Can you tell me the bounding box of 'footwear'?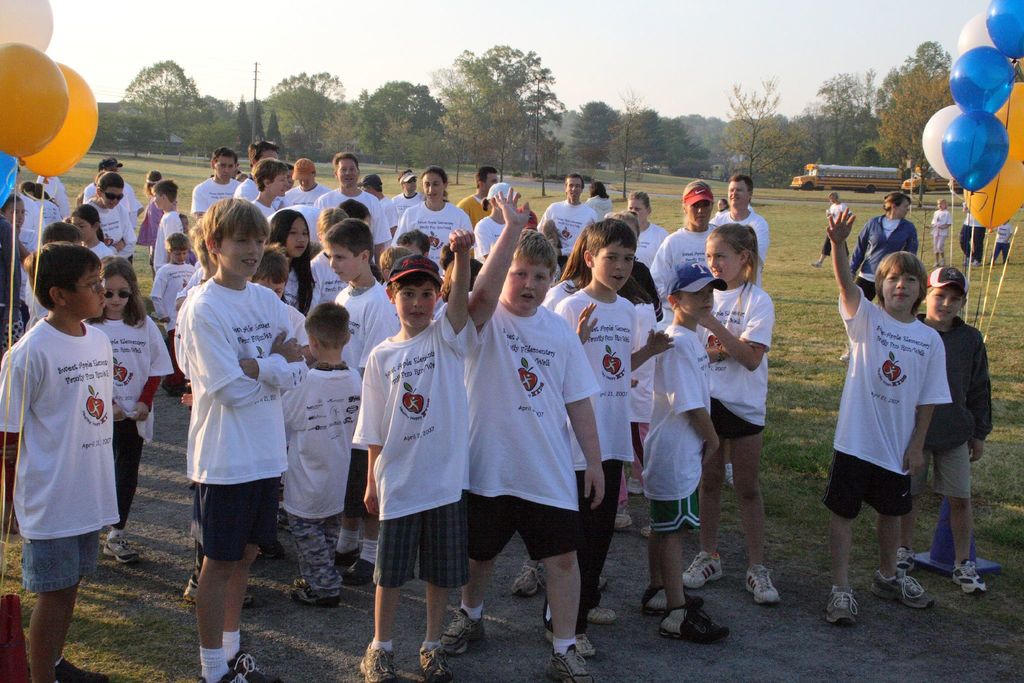
{"left": 623, "top": 478, "right": 644, "bottom": 493}.
